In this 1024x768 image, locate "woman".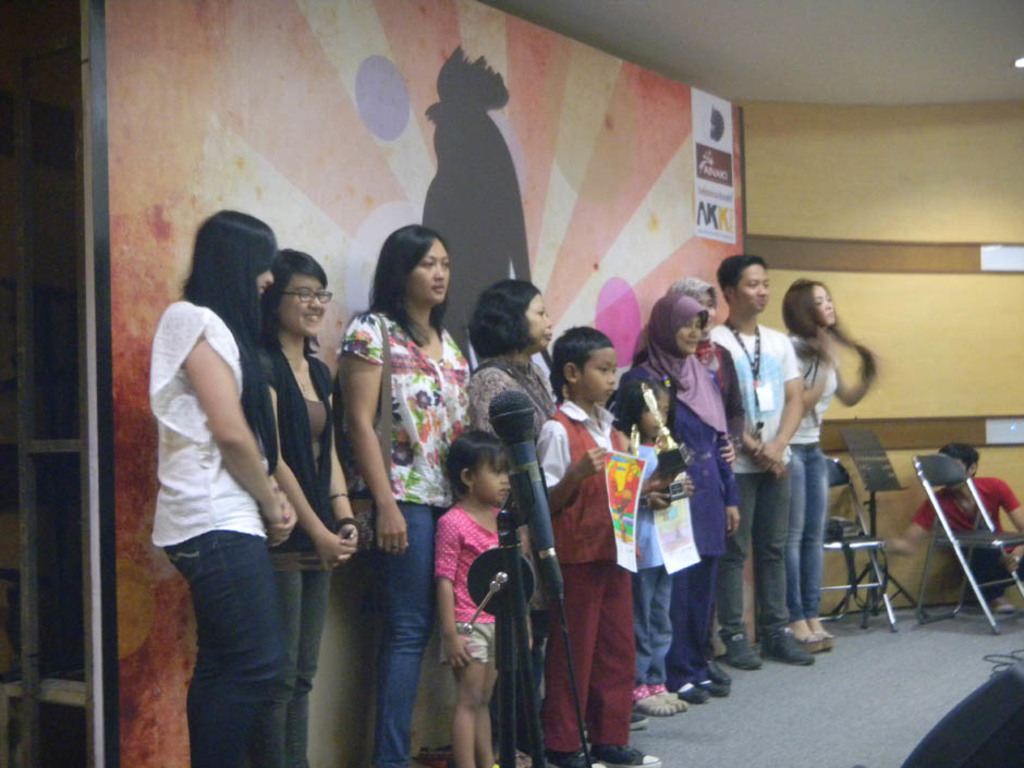
Bounding box: {"left": 661, "top": 266, "right": 753, "bottom": 698}.
